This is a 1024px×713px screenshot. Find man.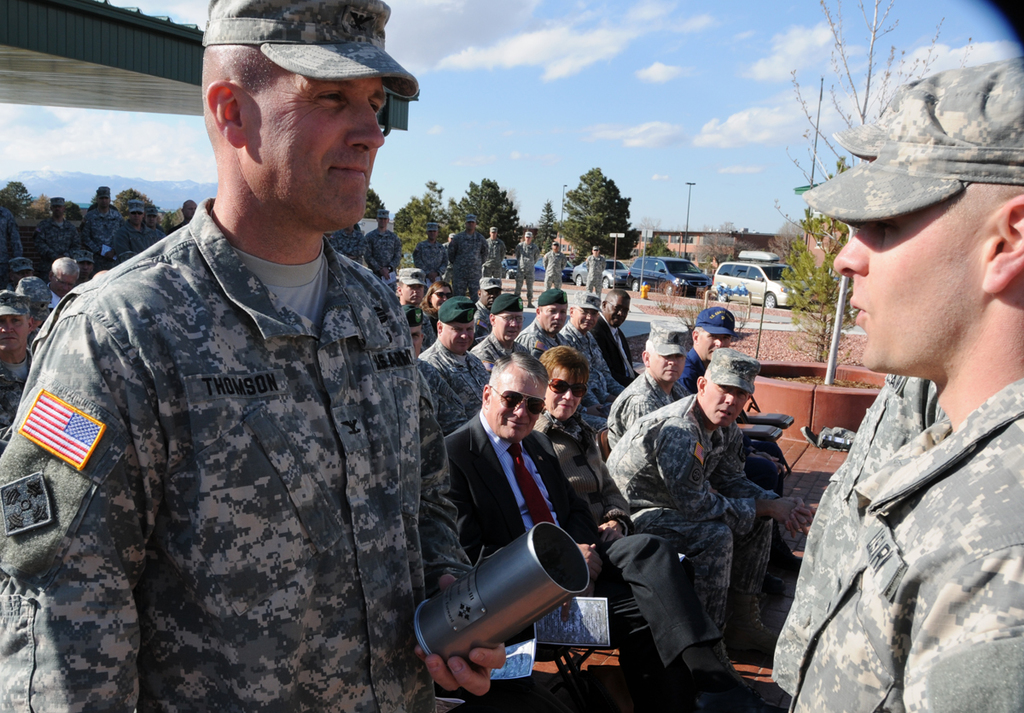
Bounding box: <box>602,342,816,657</box>.
